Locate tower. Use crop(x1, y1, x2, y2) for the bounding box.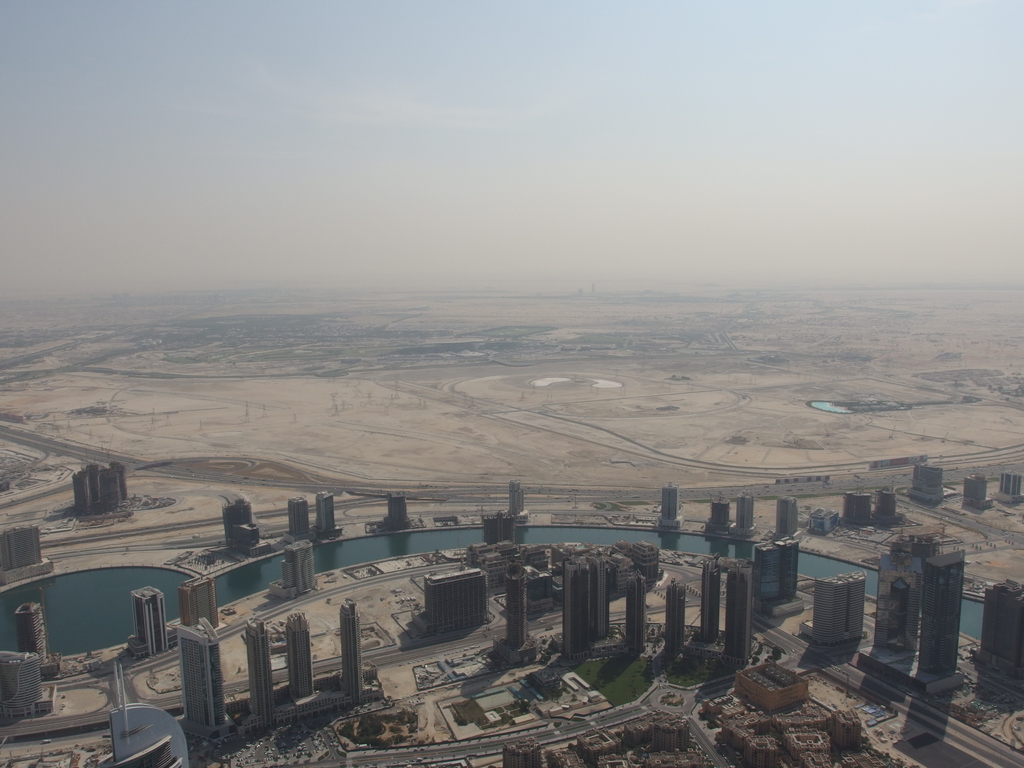
crop(414, 563, 497, 646).
